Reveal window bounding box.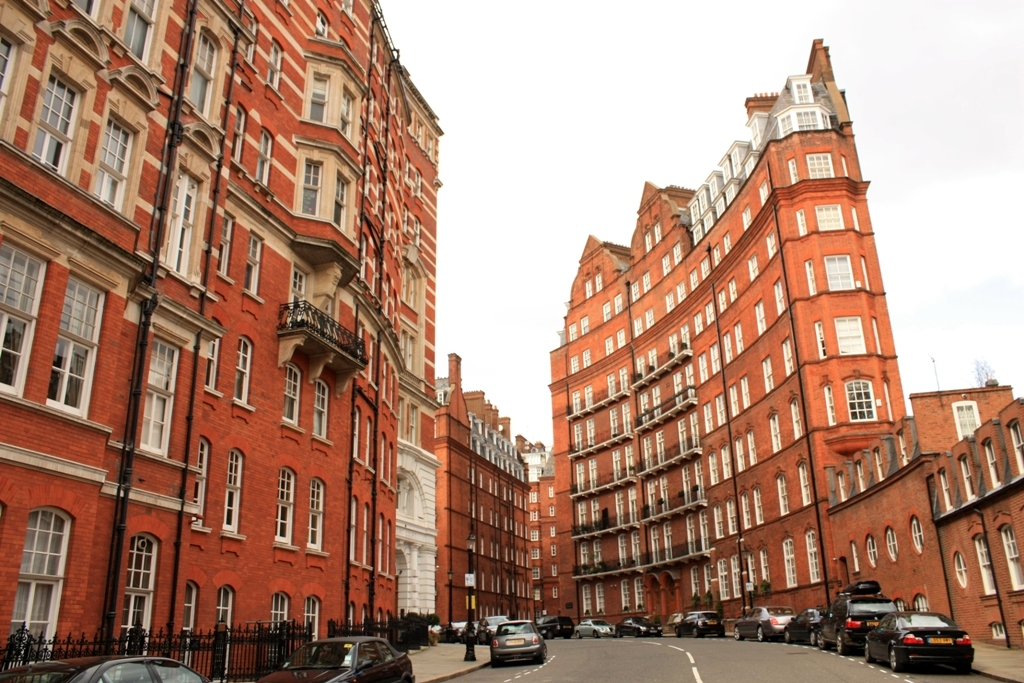
Revealed: 779:473:792:516.
